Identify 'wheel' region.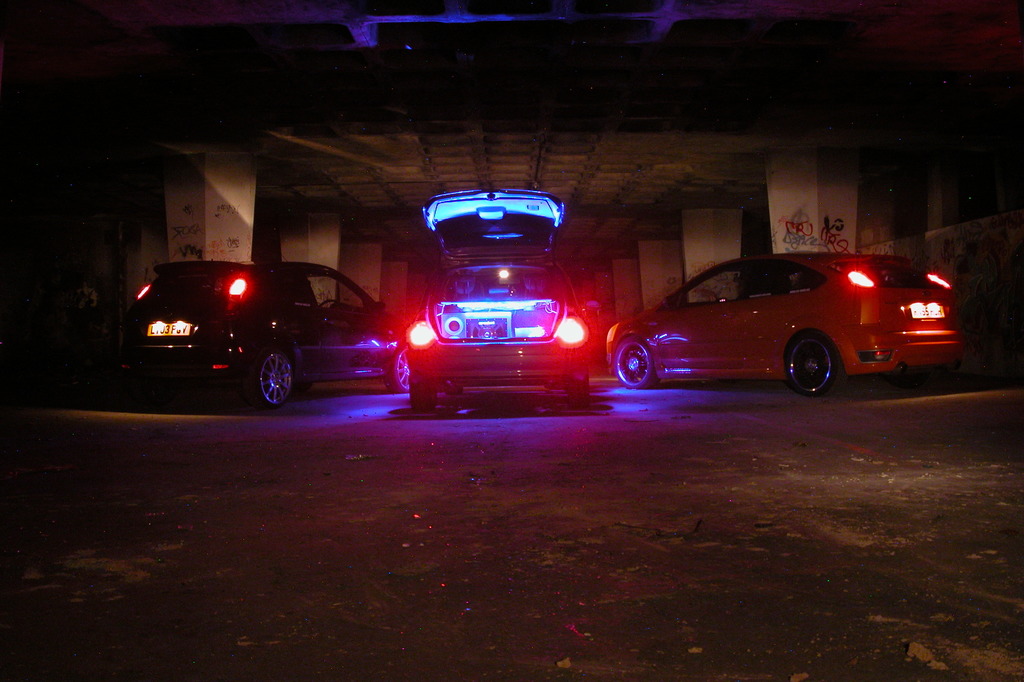
Region: x1=610 y1=334 x2=660 y2=391.
